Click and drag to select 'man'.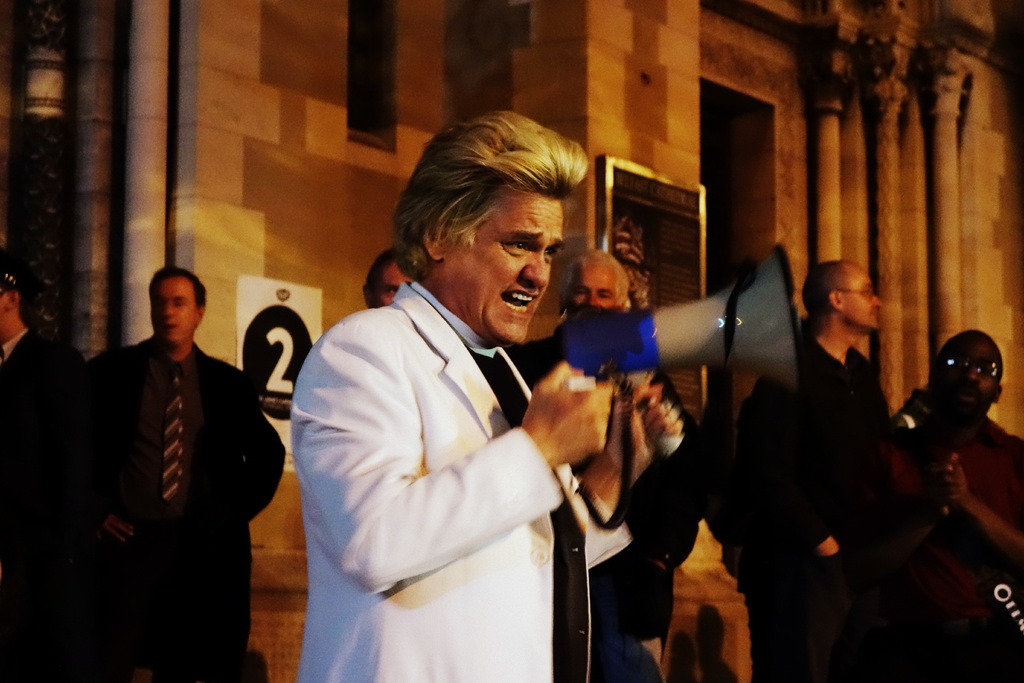
Selection: locate(504, 252, 693, 682).
